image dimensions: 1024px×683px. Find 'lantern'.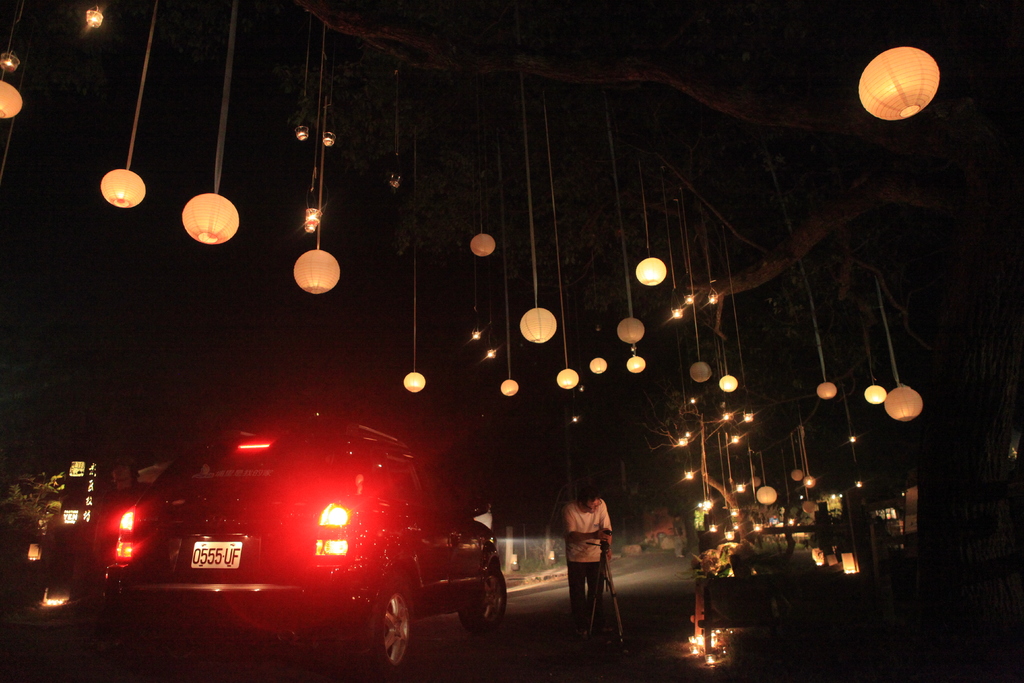
{"x1": 520, "y1": 308, "x2": 558, "y2": 346}.
